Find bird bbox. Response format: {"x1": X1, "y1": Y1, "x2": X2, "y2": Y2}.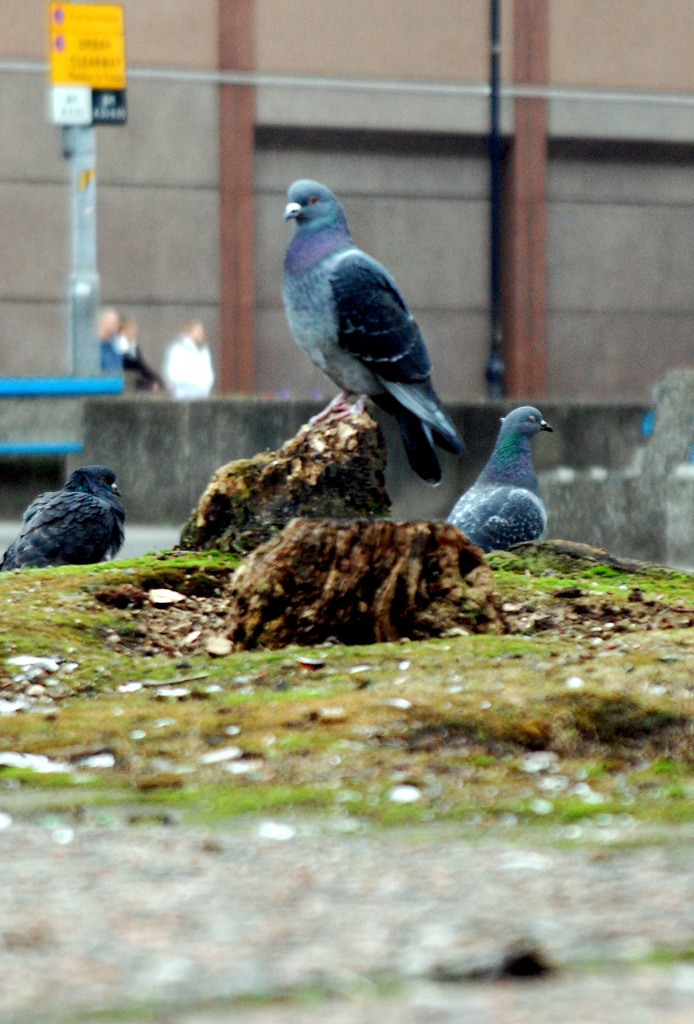
{"x1": 437, "y1": 395, "x2": 563, "y2": 557}.
